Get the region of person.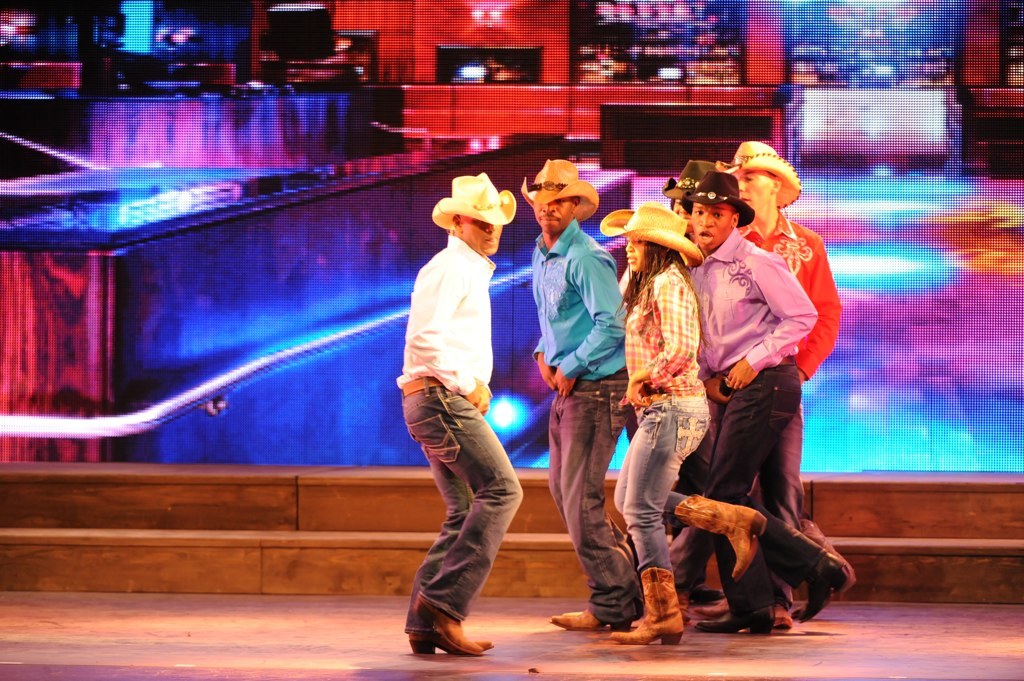
(391,148,537,663).
